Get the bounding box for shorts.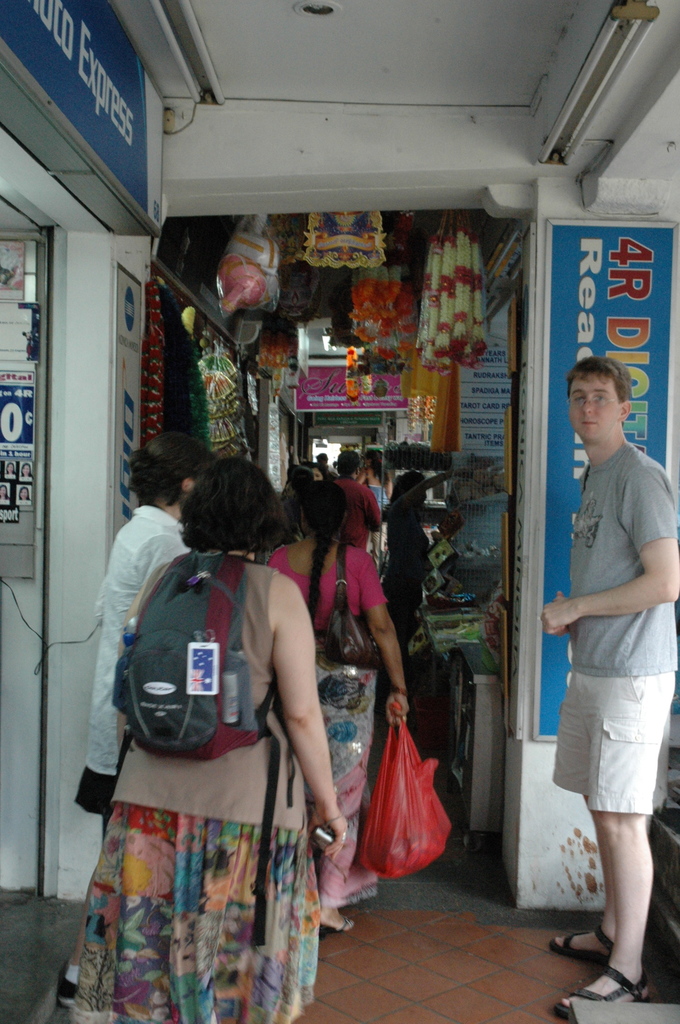
x1=547 y1=669 x2=673 y2=813.
